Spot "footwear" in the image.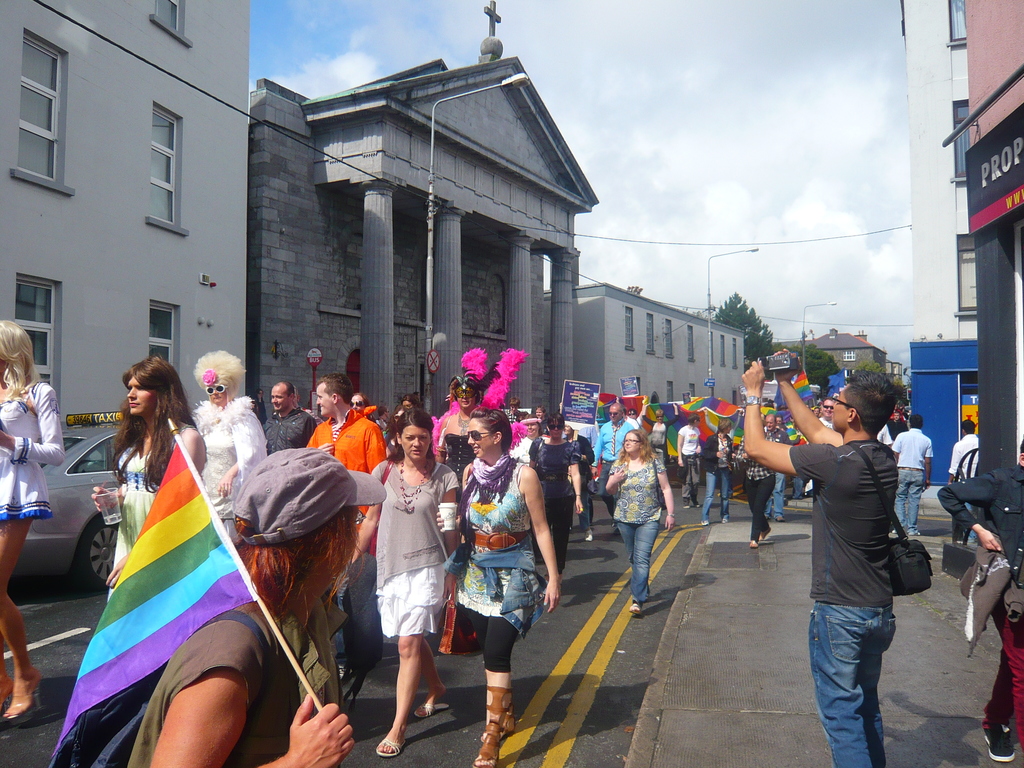
"footwear" found at (left=411, top=688, right=442, bottom=715).
